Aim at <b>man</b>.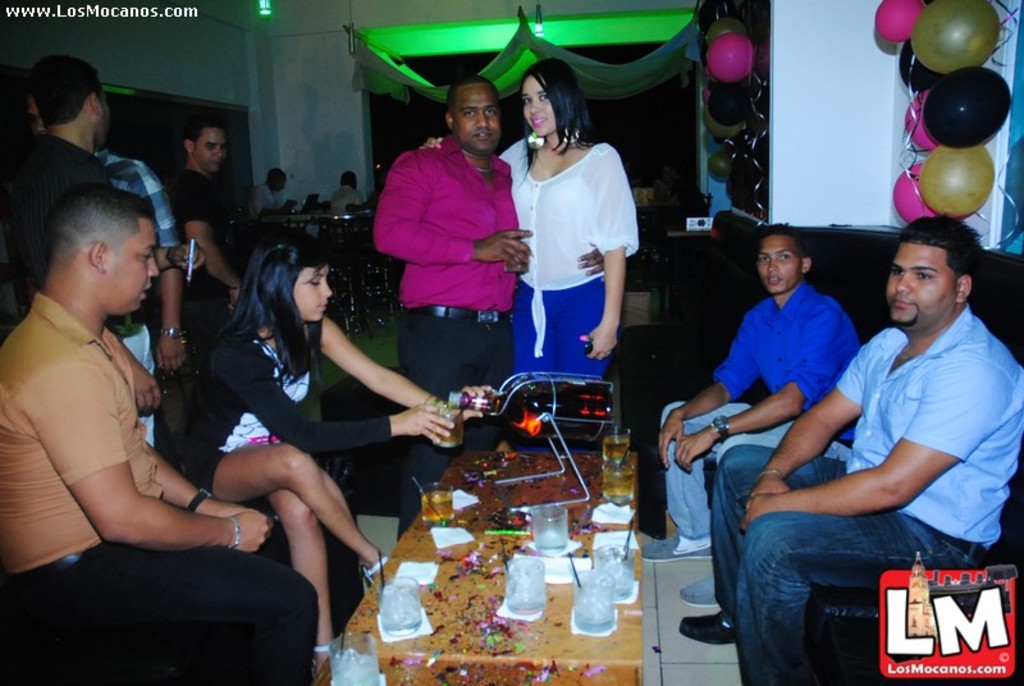
Aimed at {"x1": 0, "y1": 184, "x2": 315, "y2": 685}.
